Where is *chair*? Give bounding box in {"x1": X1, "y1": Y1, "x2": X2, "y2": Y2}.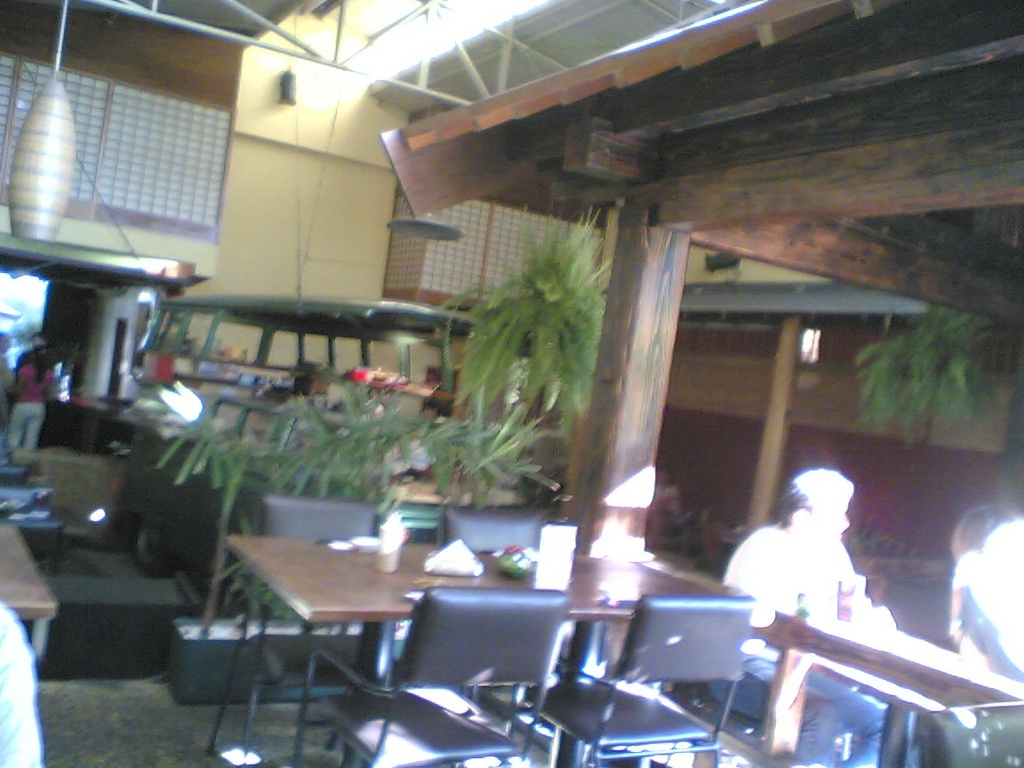
{"x1": 290, "y1": 587, "x2": 566, "y2": 767}.
